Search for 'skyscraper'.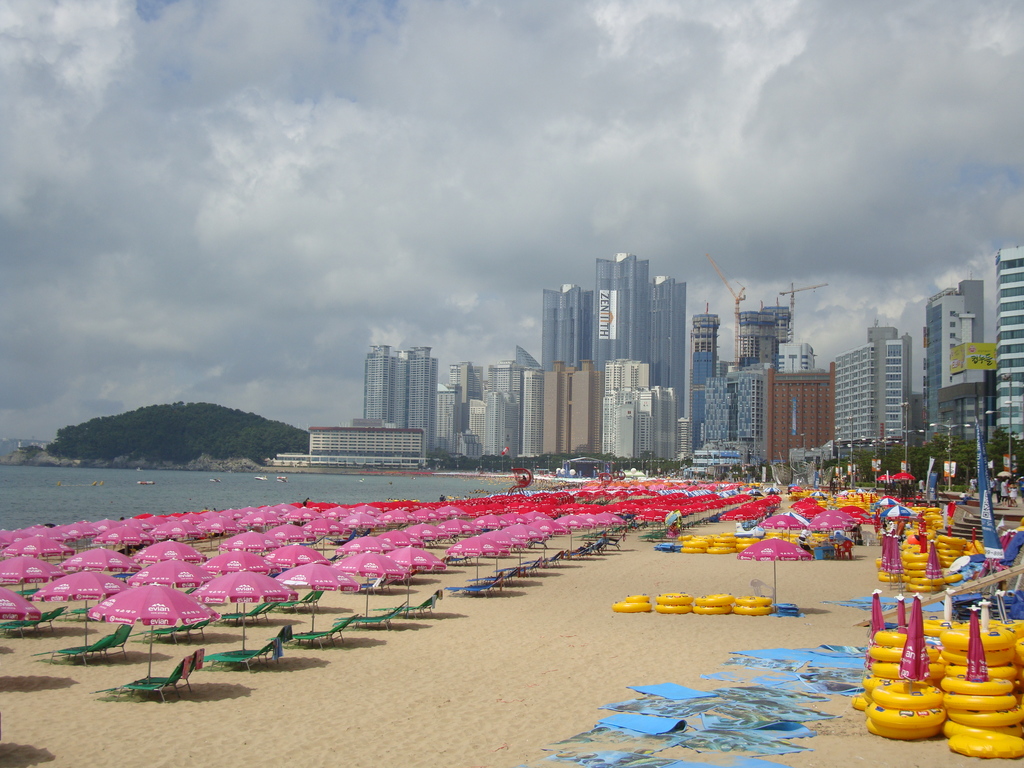
Found at [592,252,653,384].
